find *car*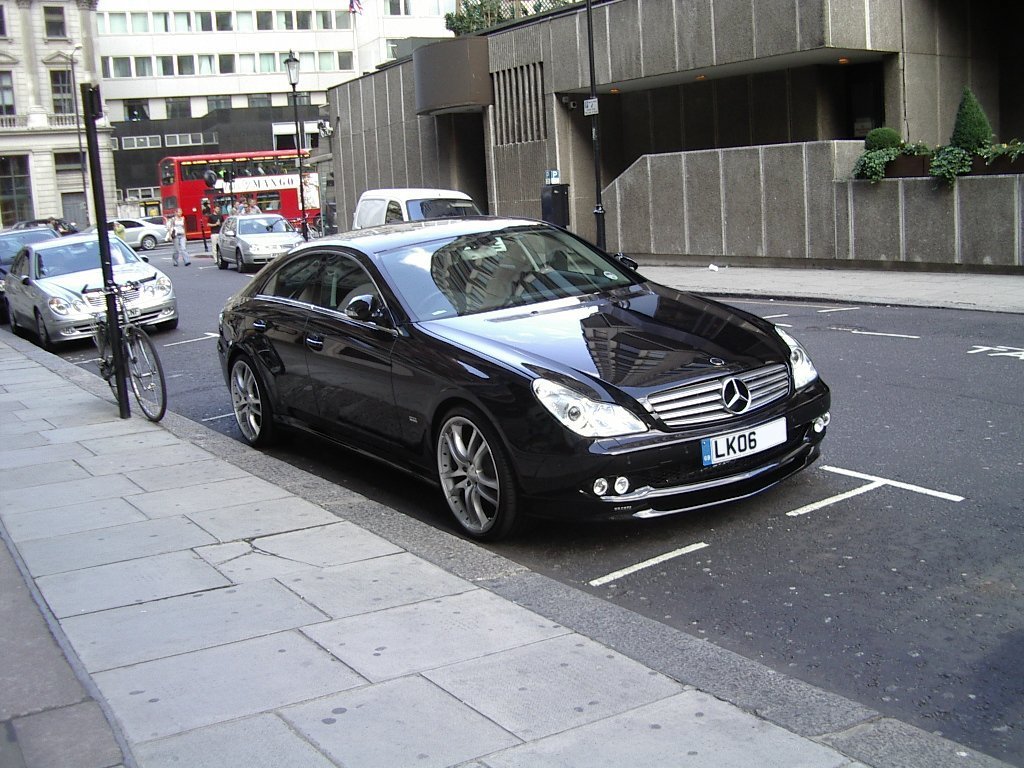
(left=0, top=229, right=176, bottom=359)
